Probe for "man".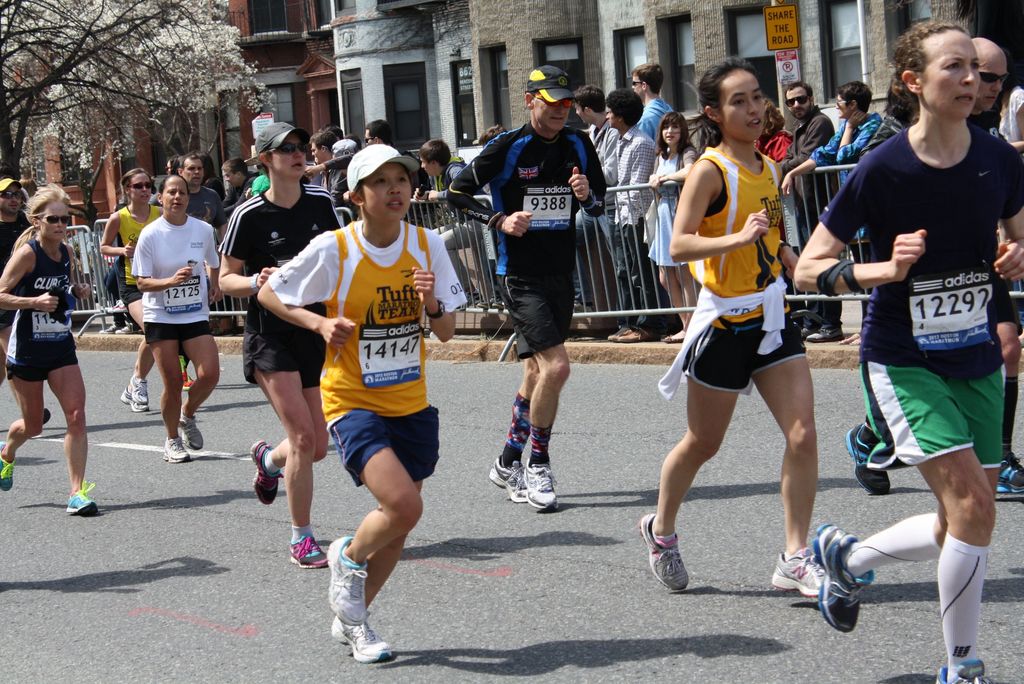
Probe result: 782/82/843/345.
